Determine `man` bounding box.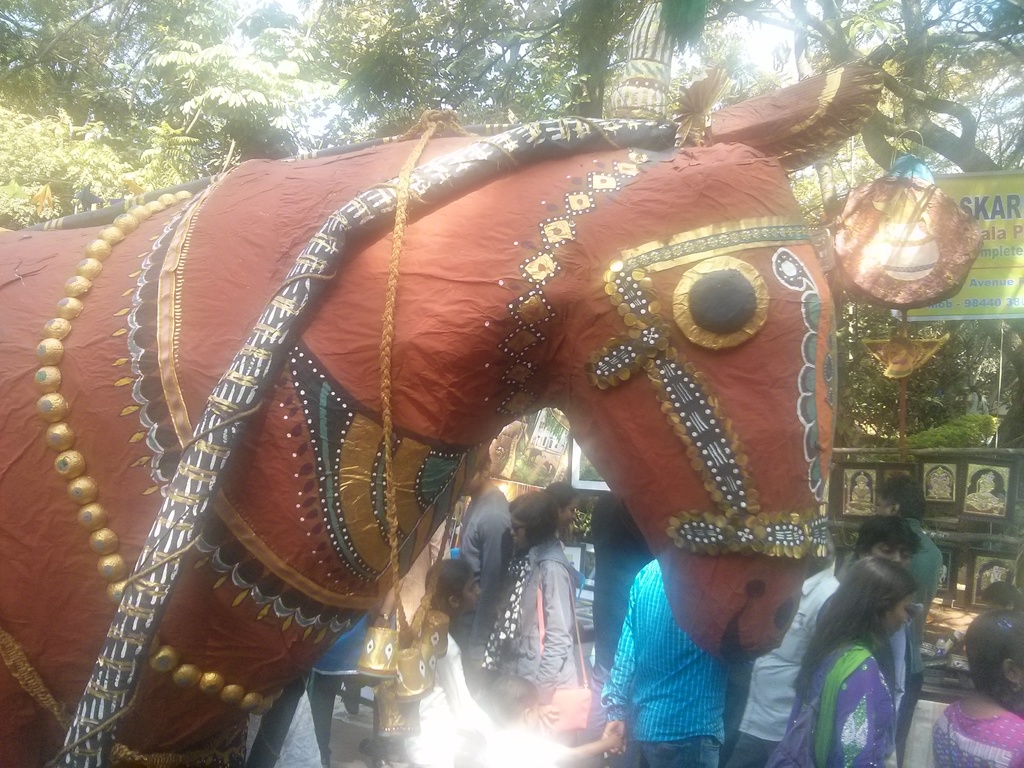
Determined: (left=460, top=447, right=513, bottom=669).
